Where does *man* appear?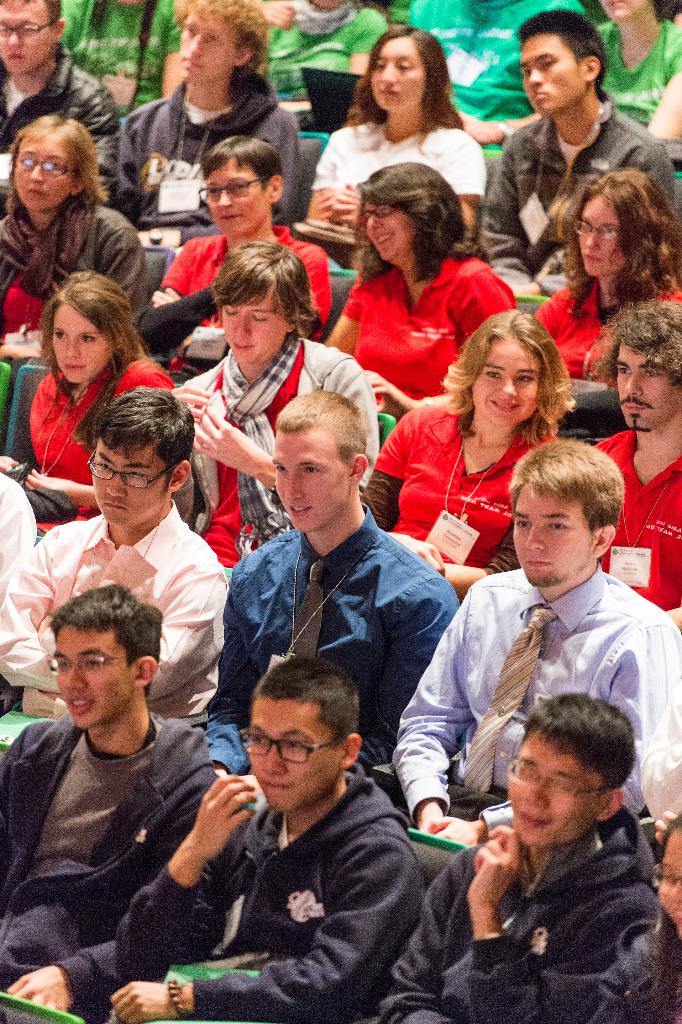
Appears at [477, 13, 678, 298].
